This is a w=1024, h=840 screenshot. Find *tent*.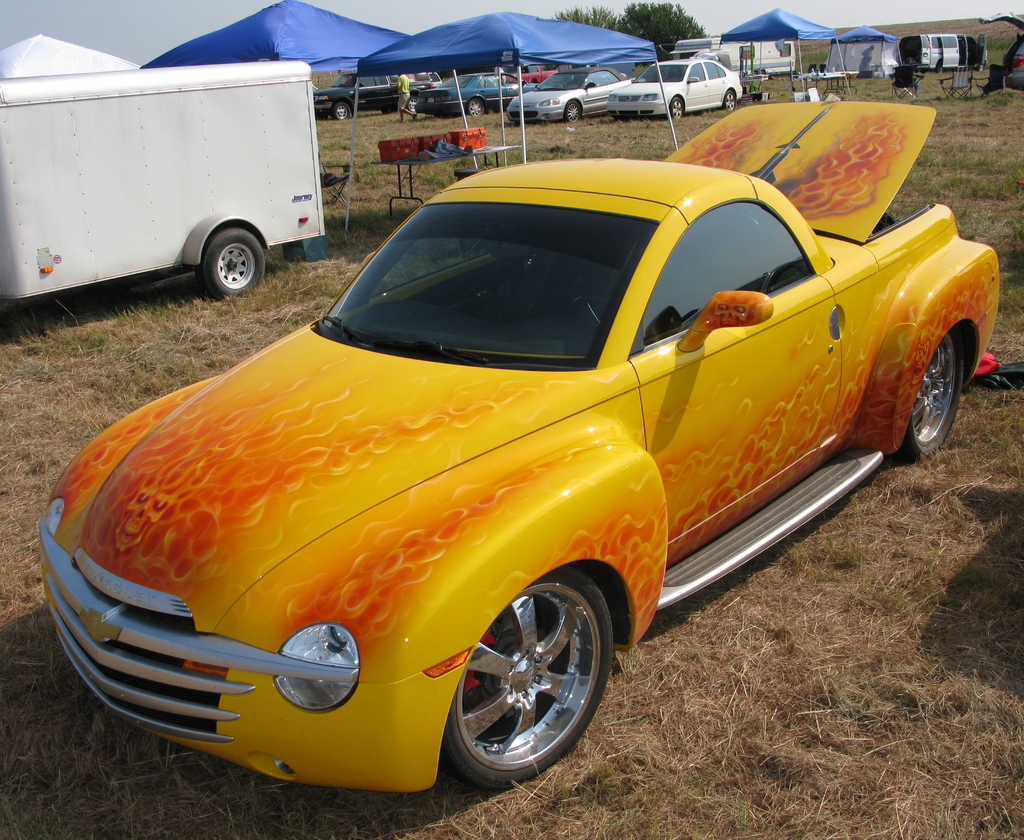
Bounding box: [left=343, top=3, right=681, bottom=231].
